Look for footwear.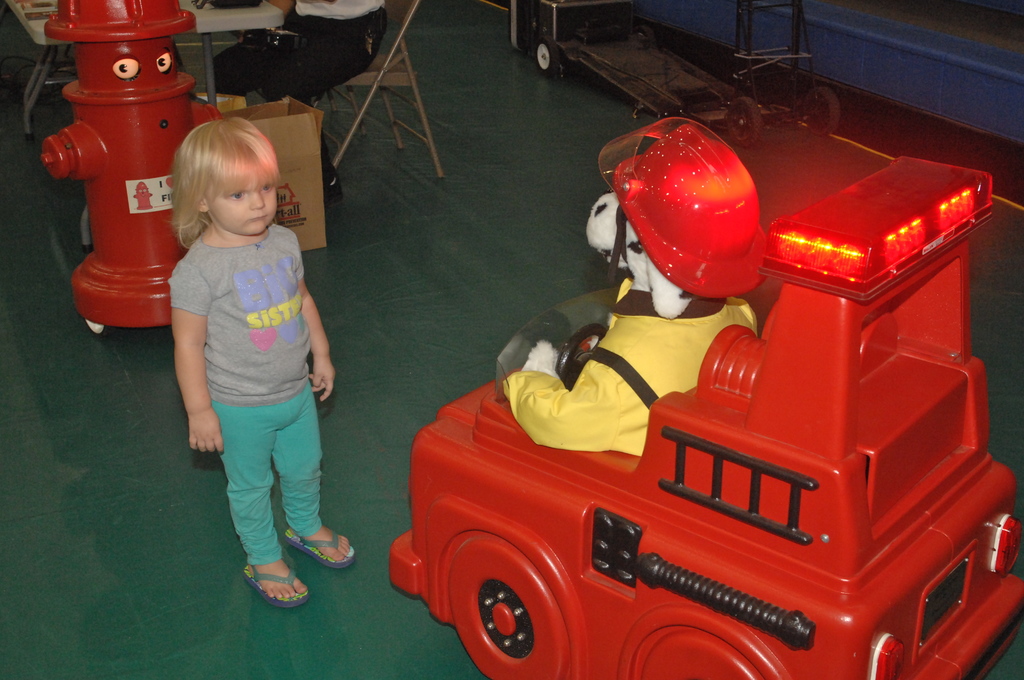
Found: locate(283, 529, 359, 563).
